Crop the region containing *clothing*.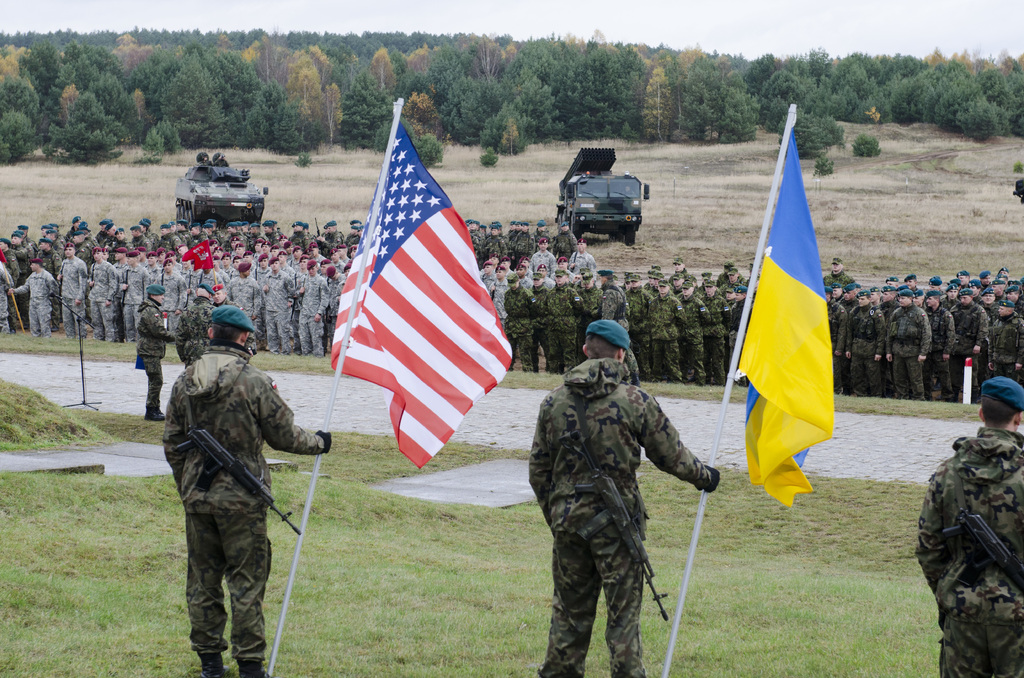
Crop region: crop(907, 423, 1023, 677).
